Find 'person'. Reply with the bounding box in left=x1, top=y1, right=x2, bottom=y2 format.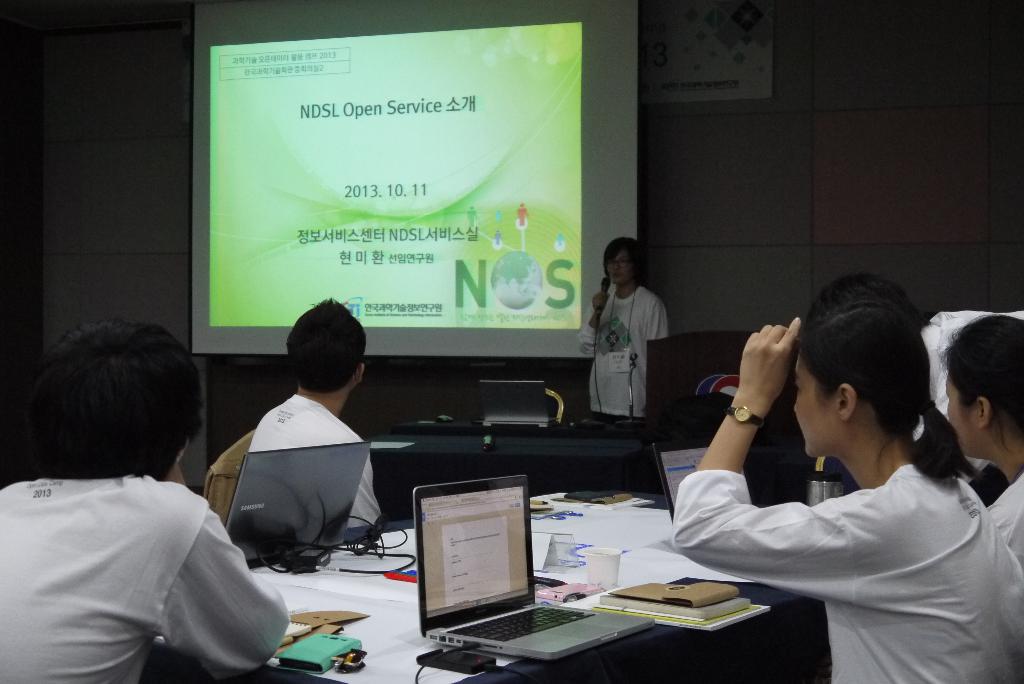
left=669, top=300, right=1023, bottom=683.
